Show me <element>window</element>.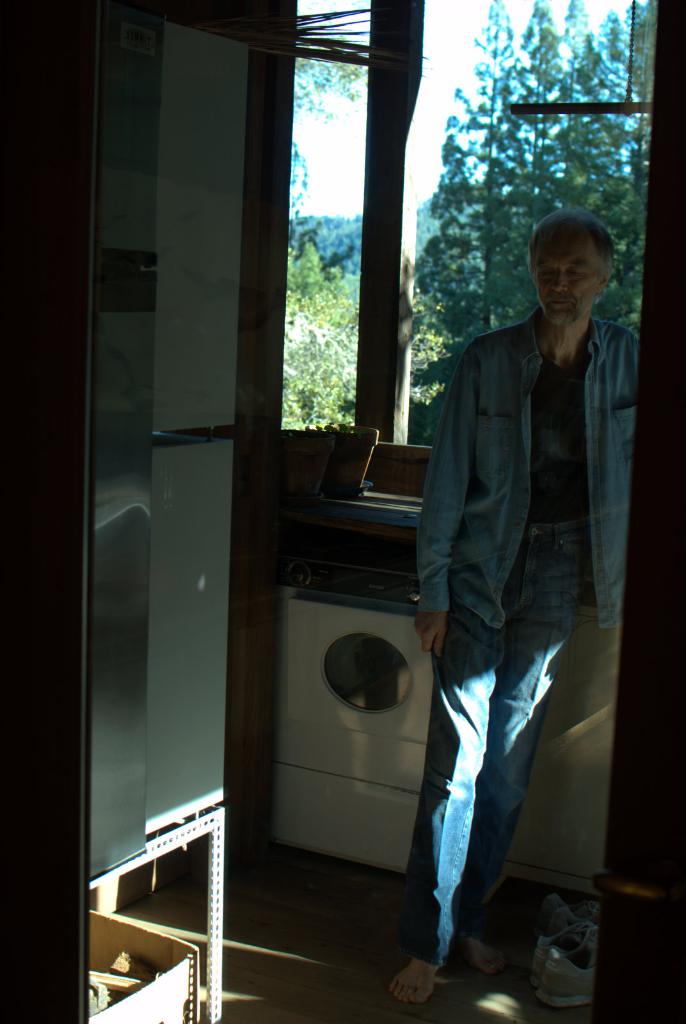
<element>window</element> is here: detection(261, 0, 657, 492).
